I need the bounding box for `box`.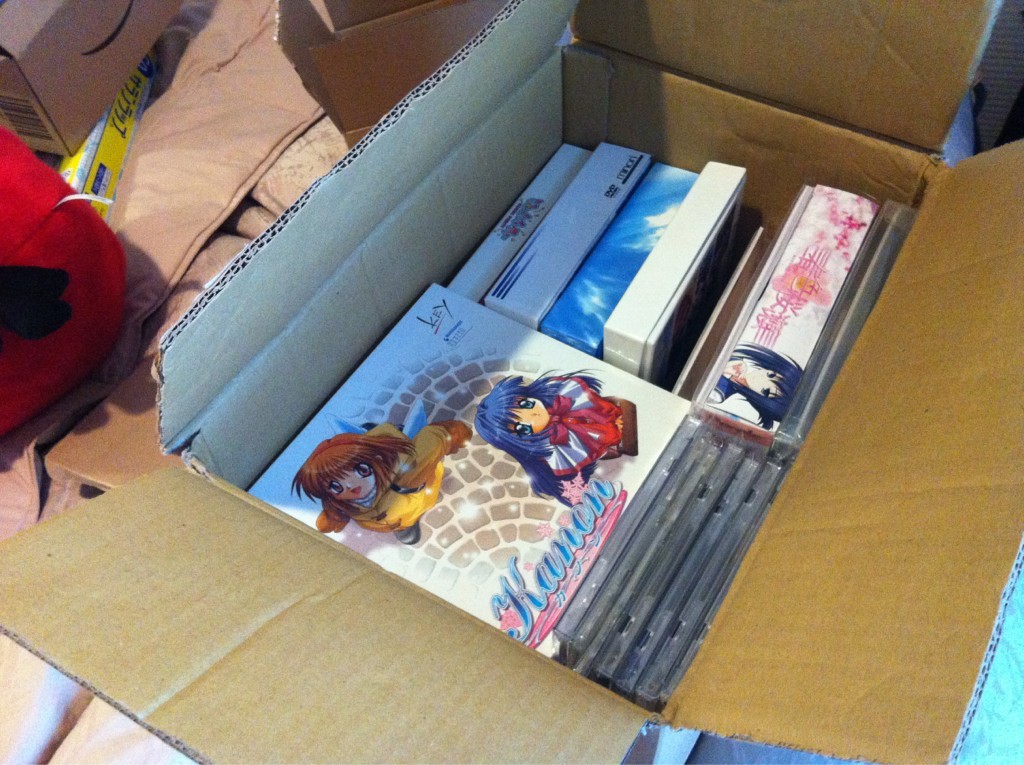
Here it is: {"x1": 88, "y1": 16, "x2": 996, "y2": 736}.
